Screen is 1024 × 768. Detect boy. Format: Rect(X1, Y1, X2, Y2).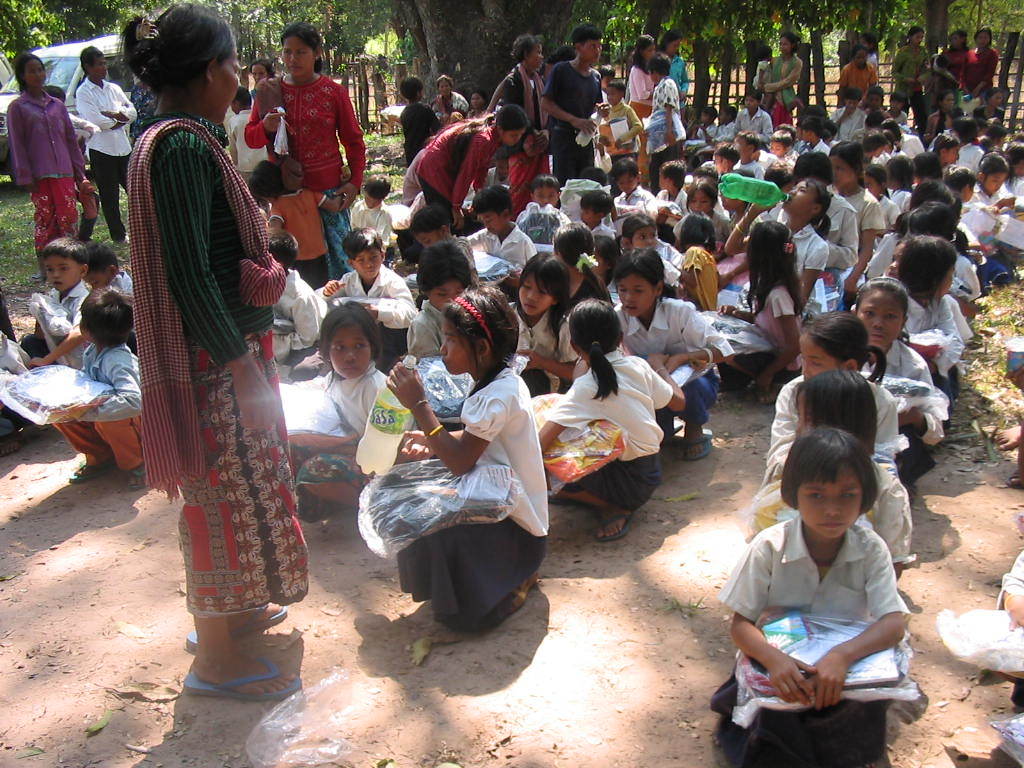
Rect(271, 228, 328, 371).
